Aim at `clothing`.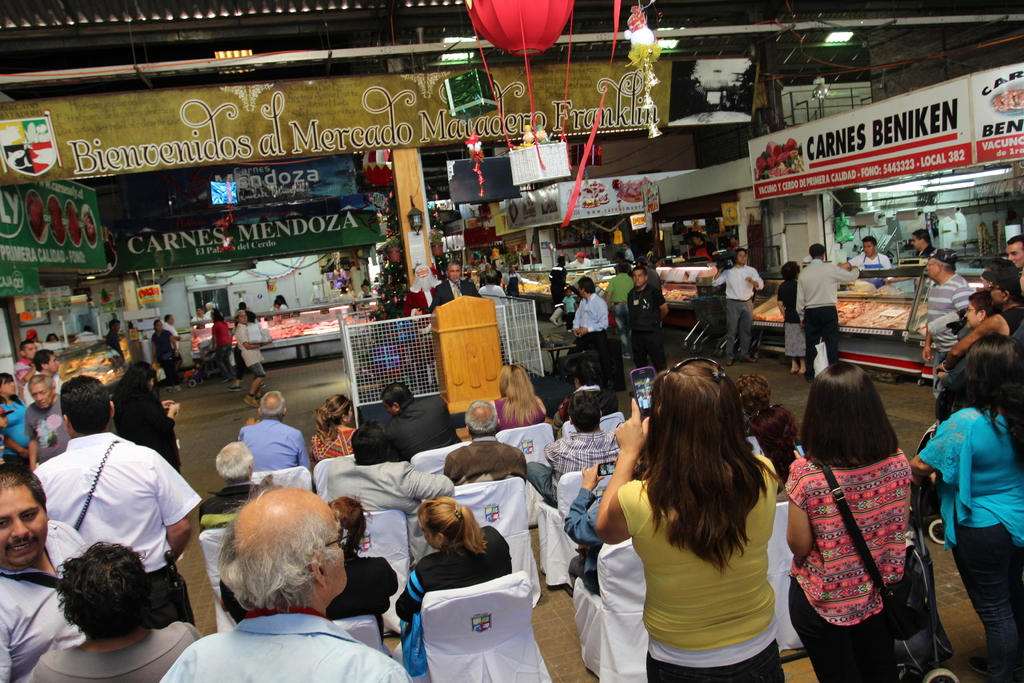
Aimed at BBox(308, 427, 355, 457).
